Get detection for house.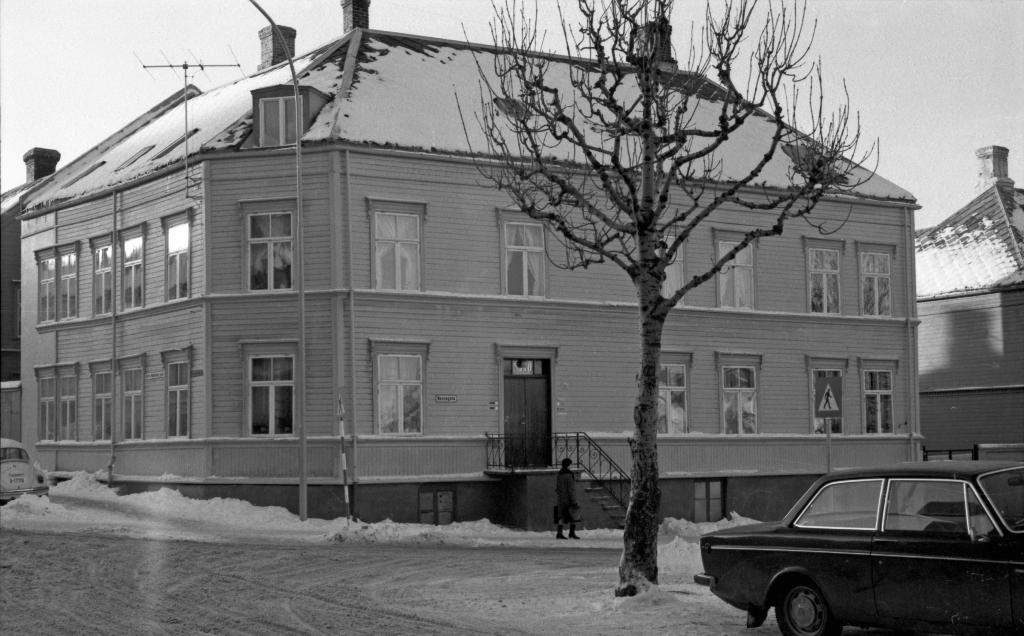
Detection: (0,38,977,578).
